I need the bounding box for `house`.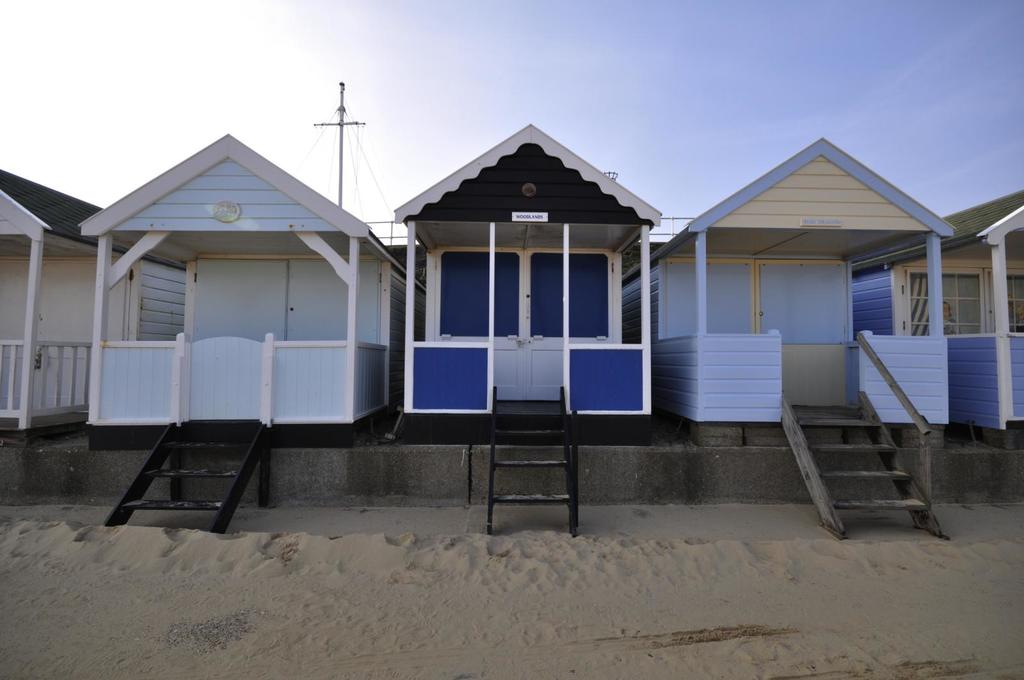
Here it is: (left=403, top=127, right=664, bottom=416).
